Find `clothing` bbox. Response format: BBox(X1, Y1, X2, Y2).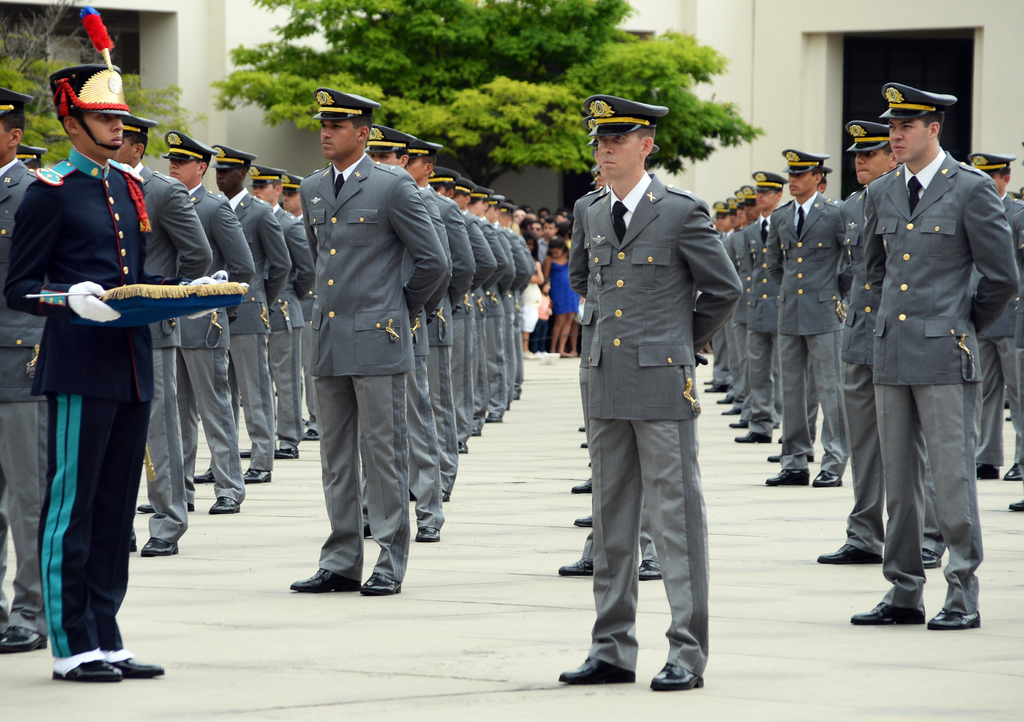
BBox(181, 189, 257, 498).
